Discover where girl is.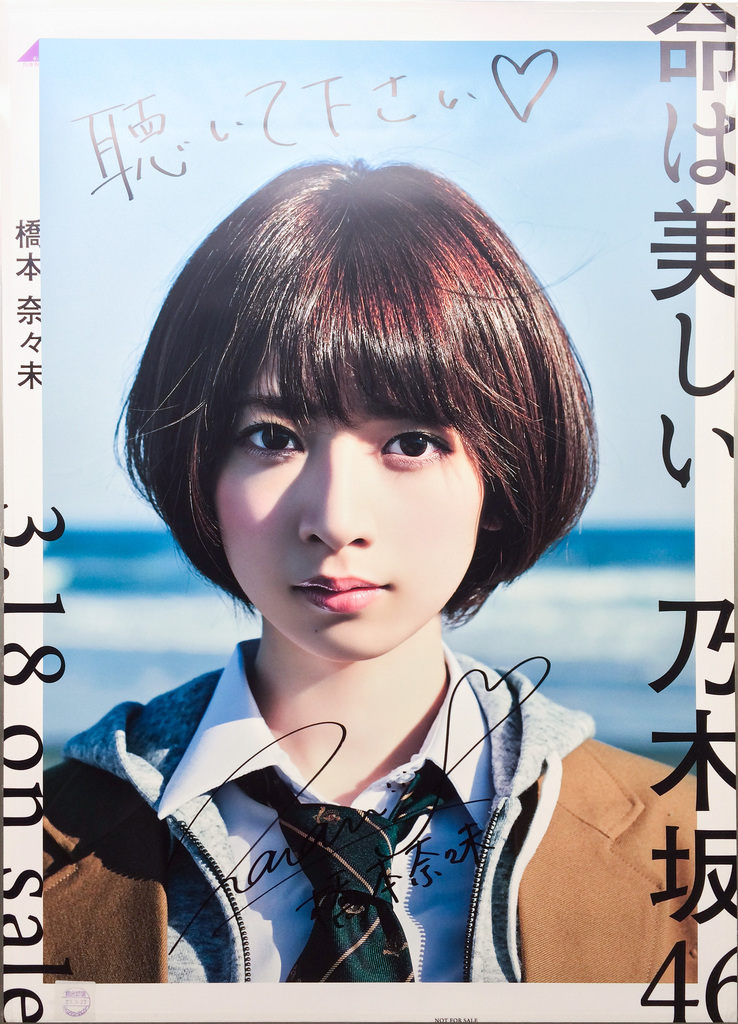
Discovered at 40, 152, 698, 979.
